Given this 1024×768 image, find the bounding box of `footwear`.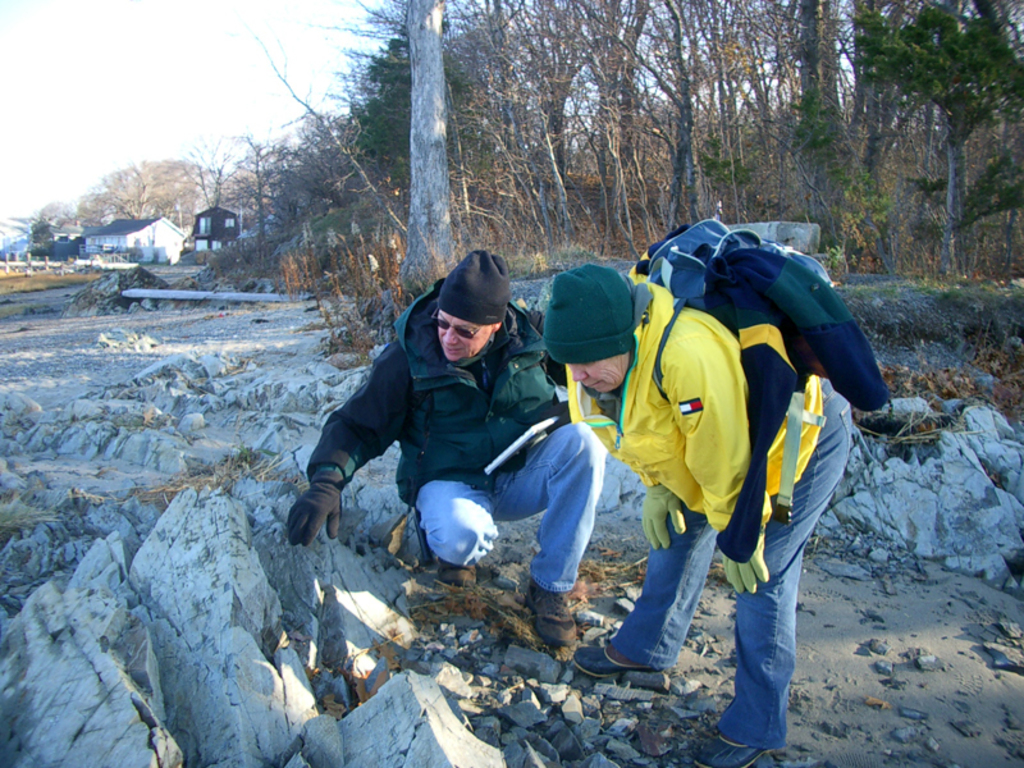
<region>518, 579, 586, 676</region>.
